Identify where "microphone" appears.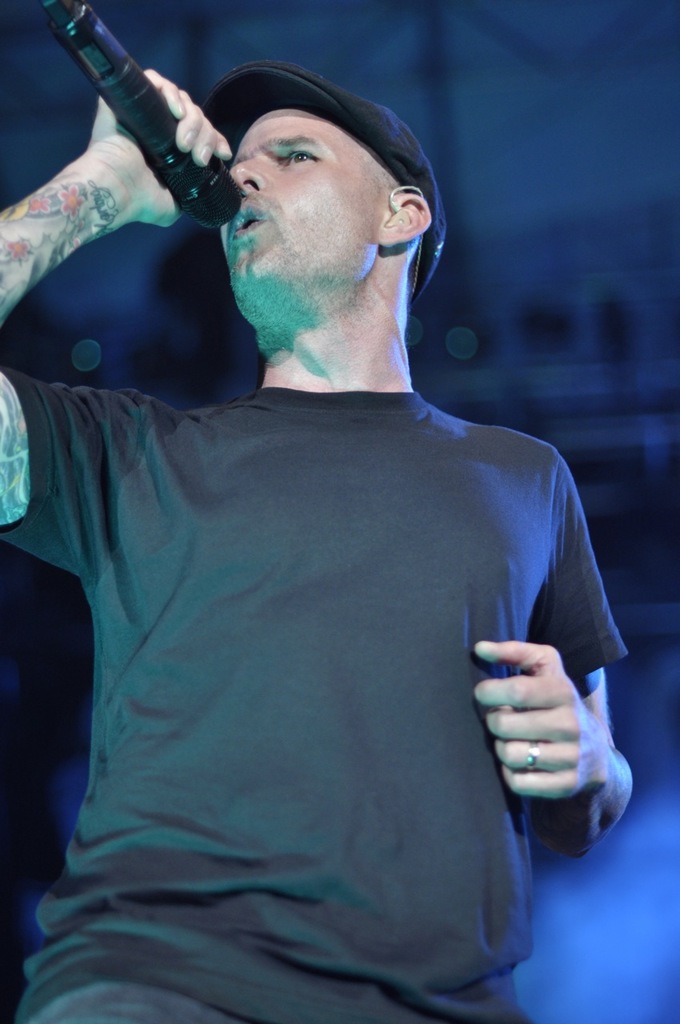
Appears at box=[50, 0, 246, 204].
